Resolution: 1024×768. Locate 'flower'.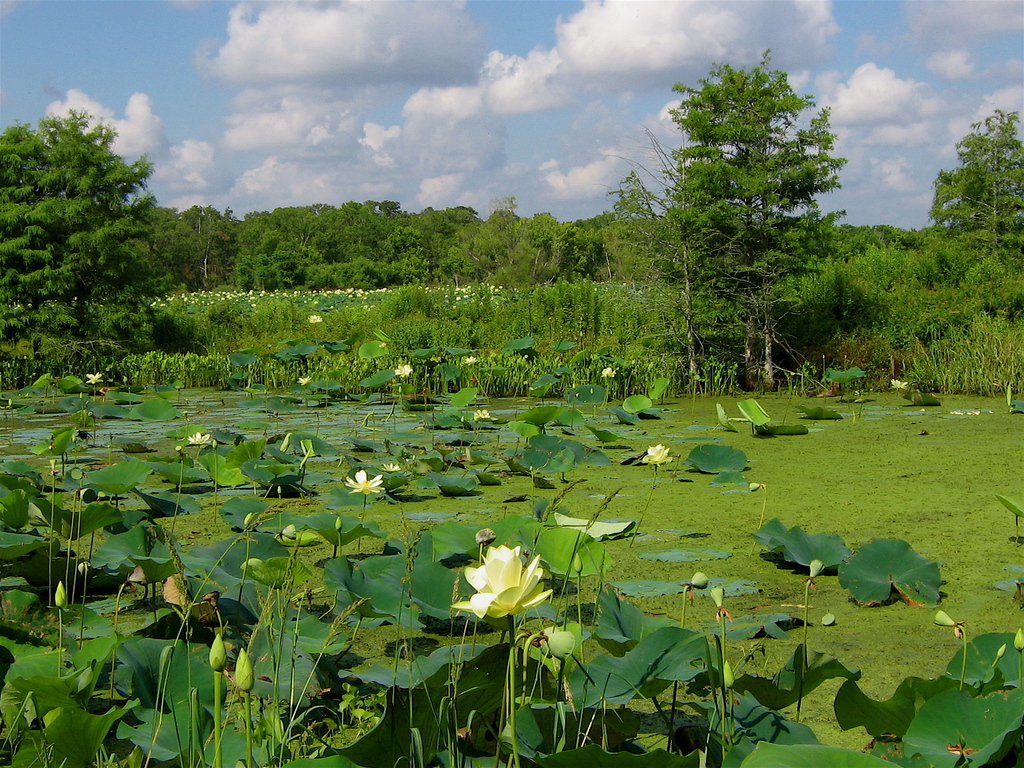
{"left": 451, "top": 551, "right": 550, "bottom": 629}.
